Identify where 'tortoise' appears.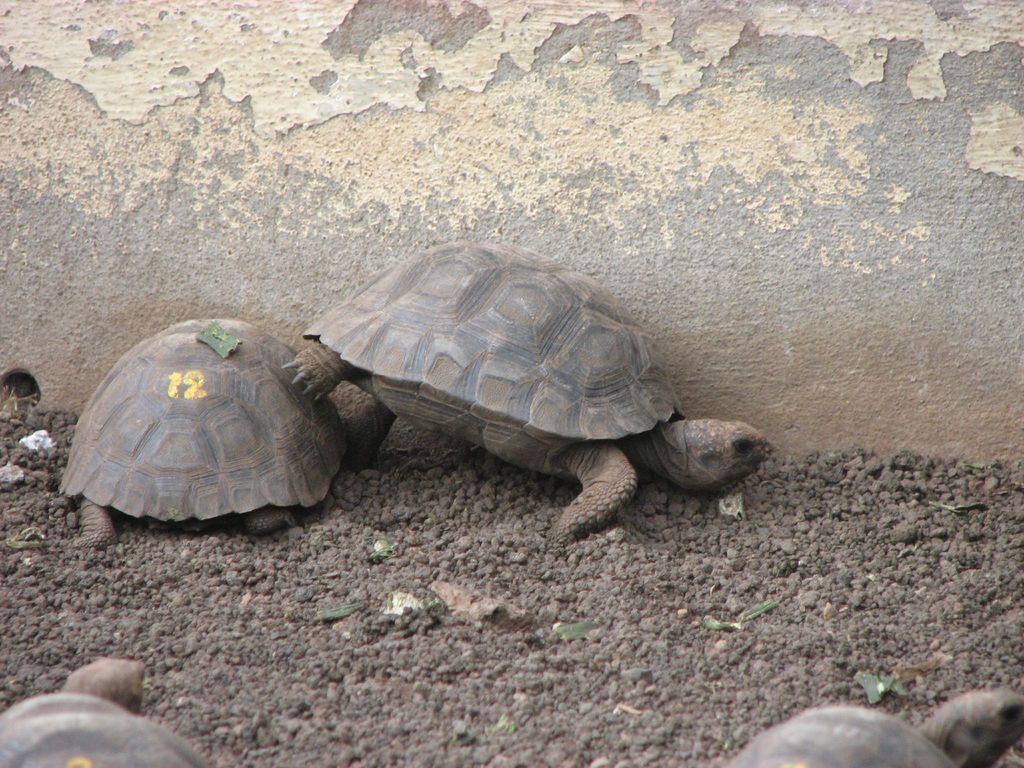
Appears at (left=58, top=312, right=351, bottom=561).
